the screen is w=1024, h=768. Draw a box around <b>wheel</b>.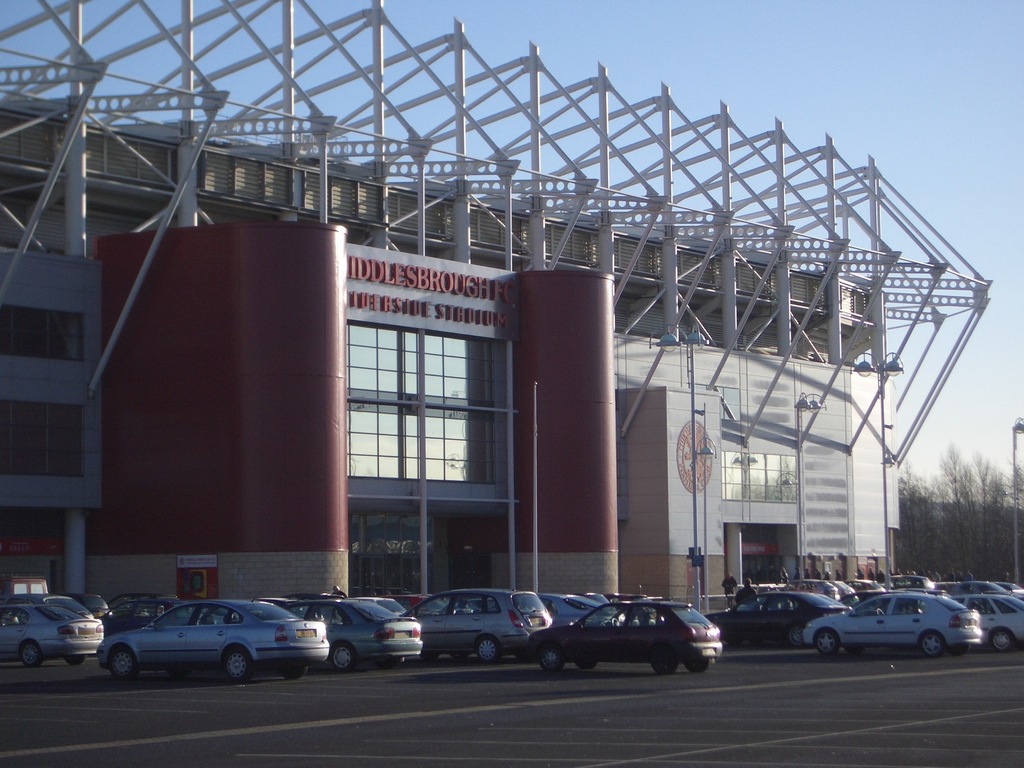
box(920, 629, 945, 657).
